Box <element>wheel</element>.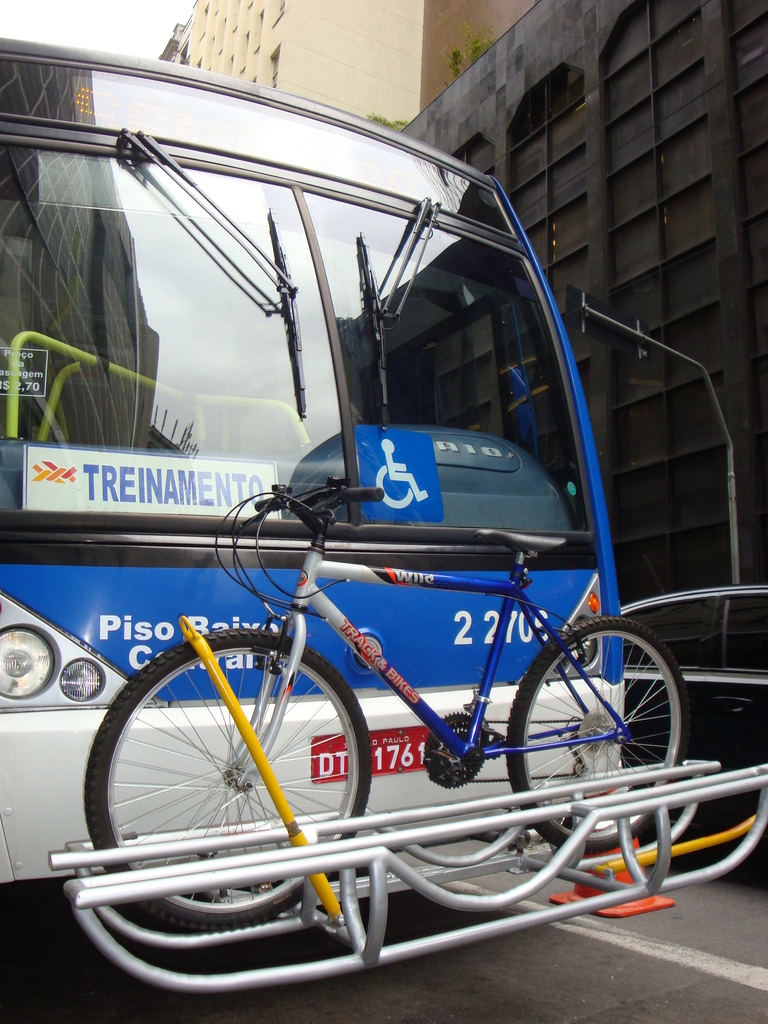
[x1=85, y1=627, x2=374, y2=934].
